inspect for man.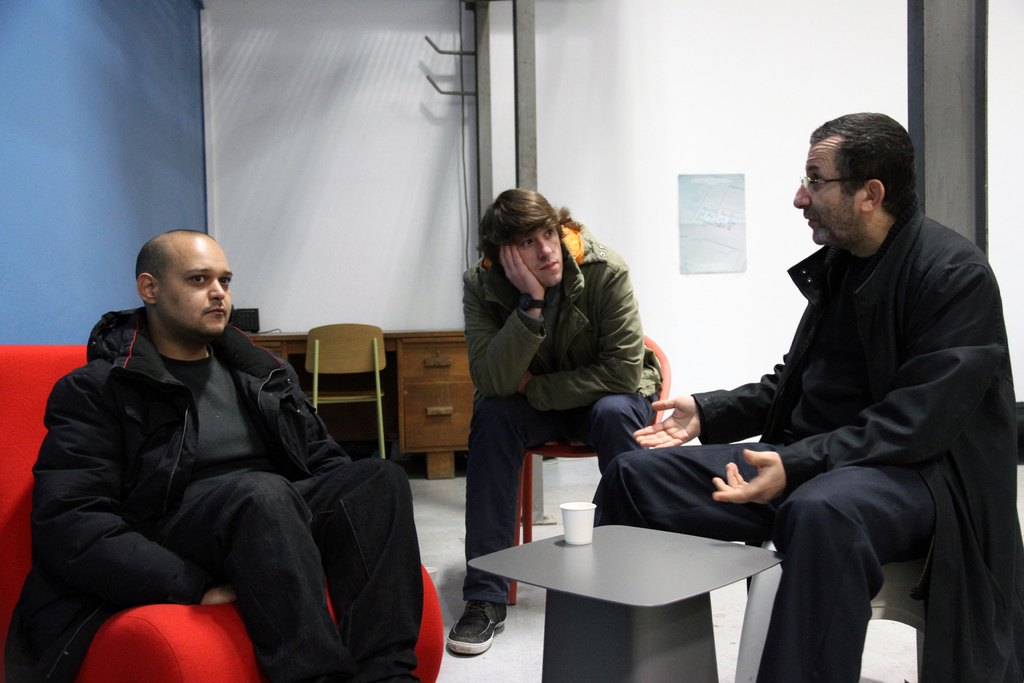
Inspection: BBox(445, 188, 662, 657).
